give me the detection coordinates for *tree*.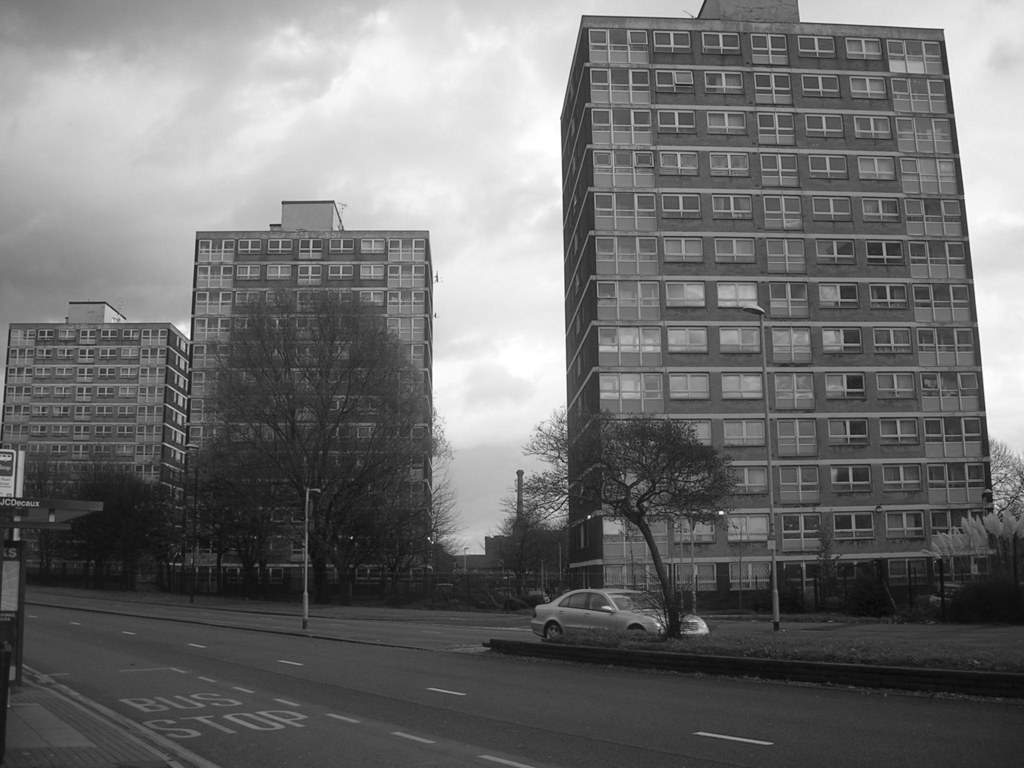
select_region(509, 412, 741, 637).
